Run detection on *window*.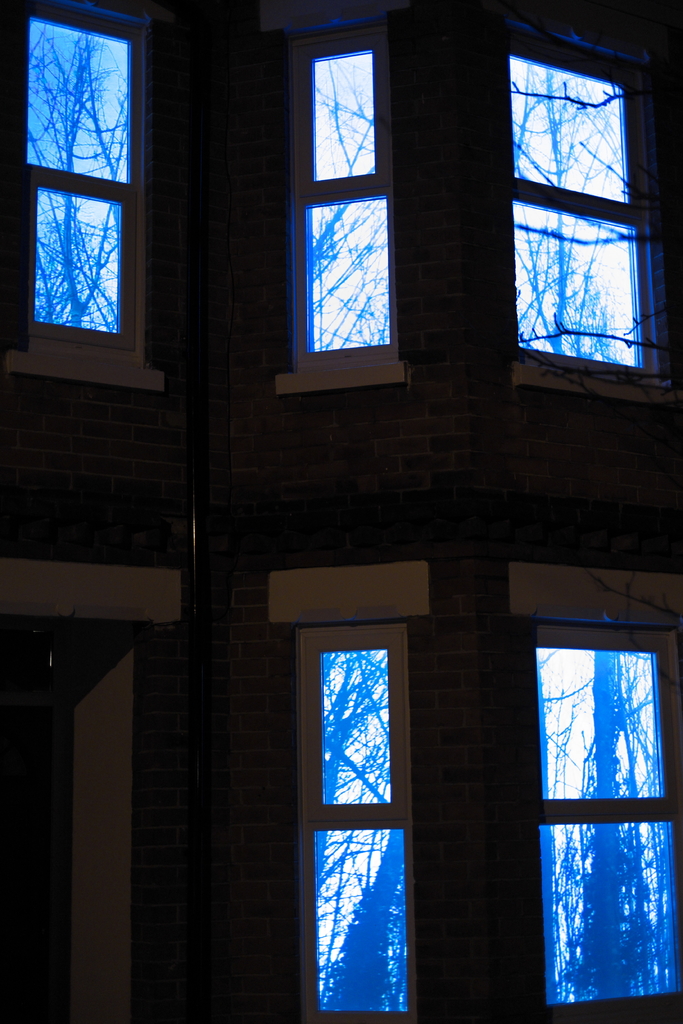
Result: 0,0,169,397.
